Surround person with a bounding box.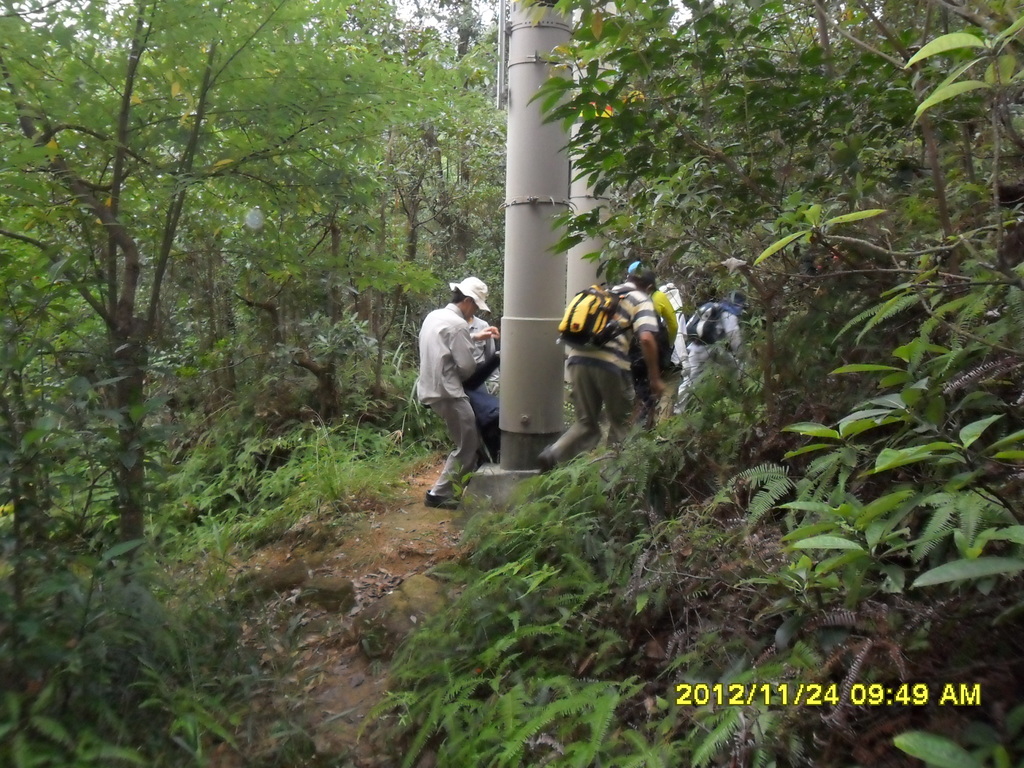
rect(409, 269, 495, 514).
